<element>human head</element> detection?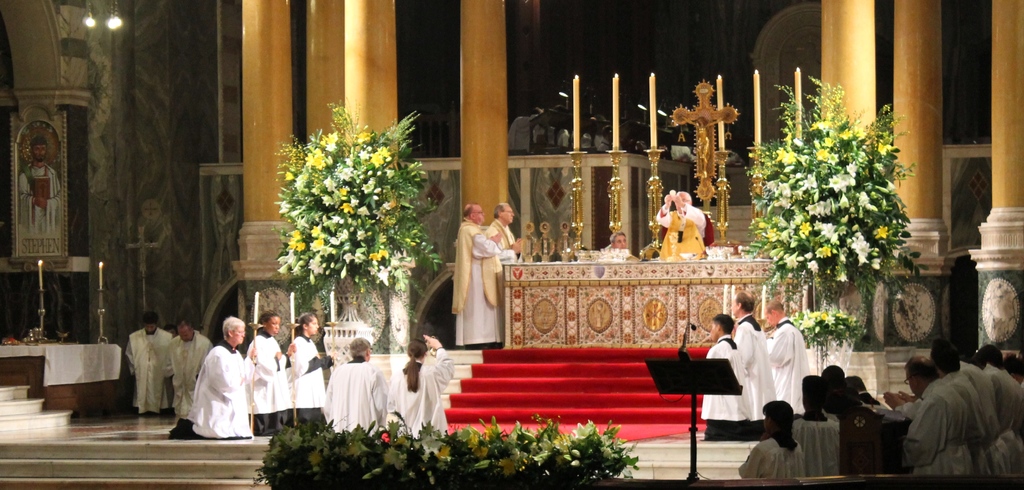
(x1=495, y1=199, x2=518, y2=227)
